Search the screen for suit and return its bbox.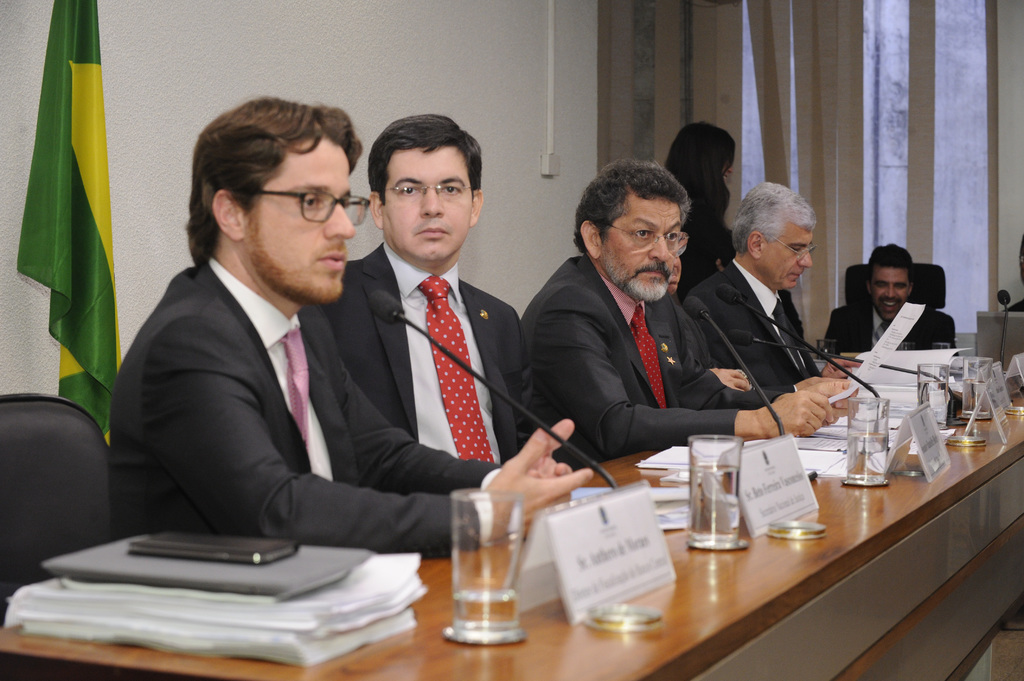
Found: left=321, top=241, right=537, bottom=474.
